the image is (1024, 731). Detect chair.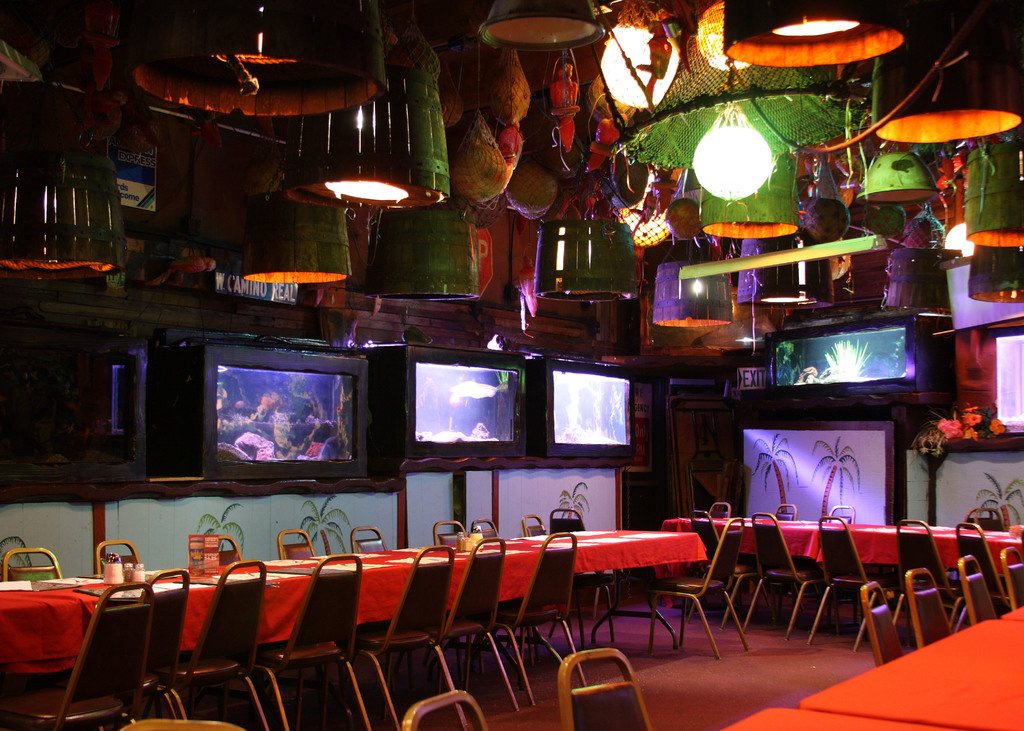
Detection: (left=711, top=496, right=732, bottom=517).
